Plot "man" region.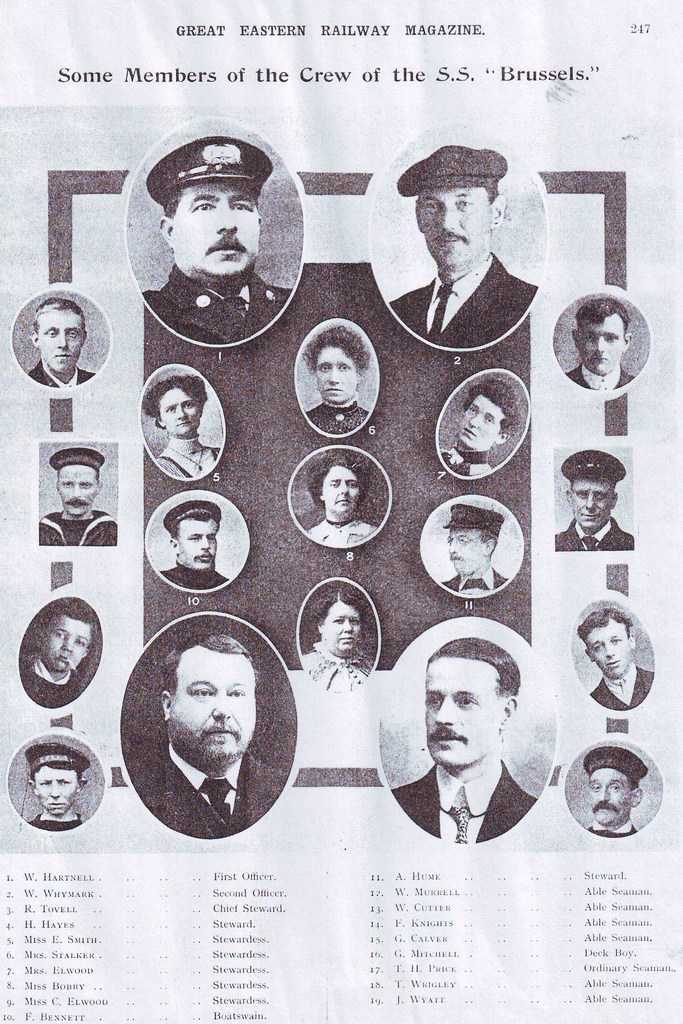
Plotted at [20, 743, 87, 825].
